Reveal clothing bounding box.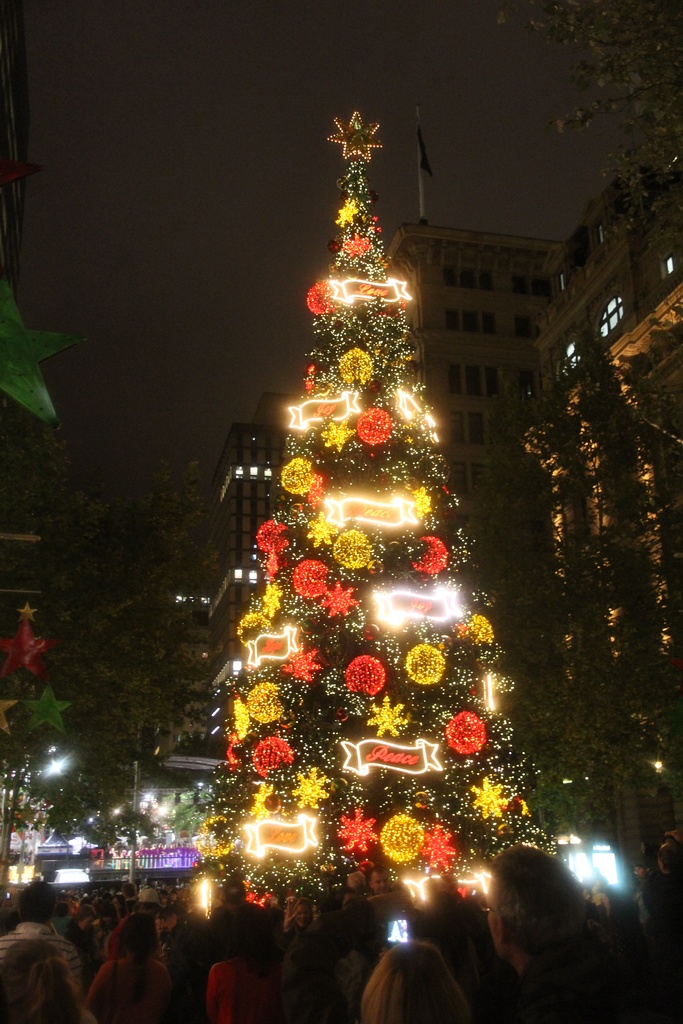
Revealed: [x1=82, y1=955, x2=191, y2=1023].
